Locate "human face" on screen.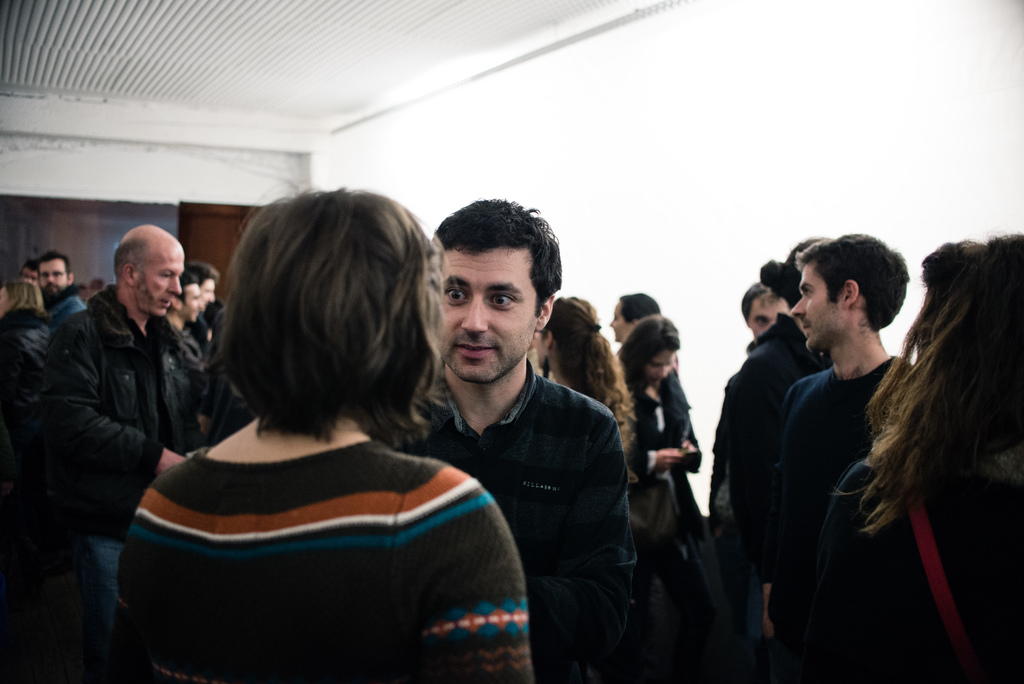
On screen at l=200, t=277, r=218, b=305.
